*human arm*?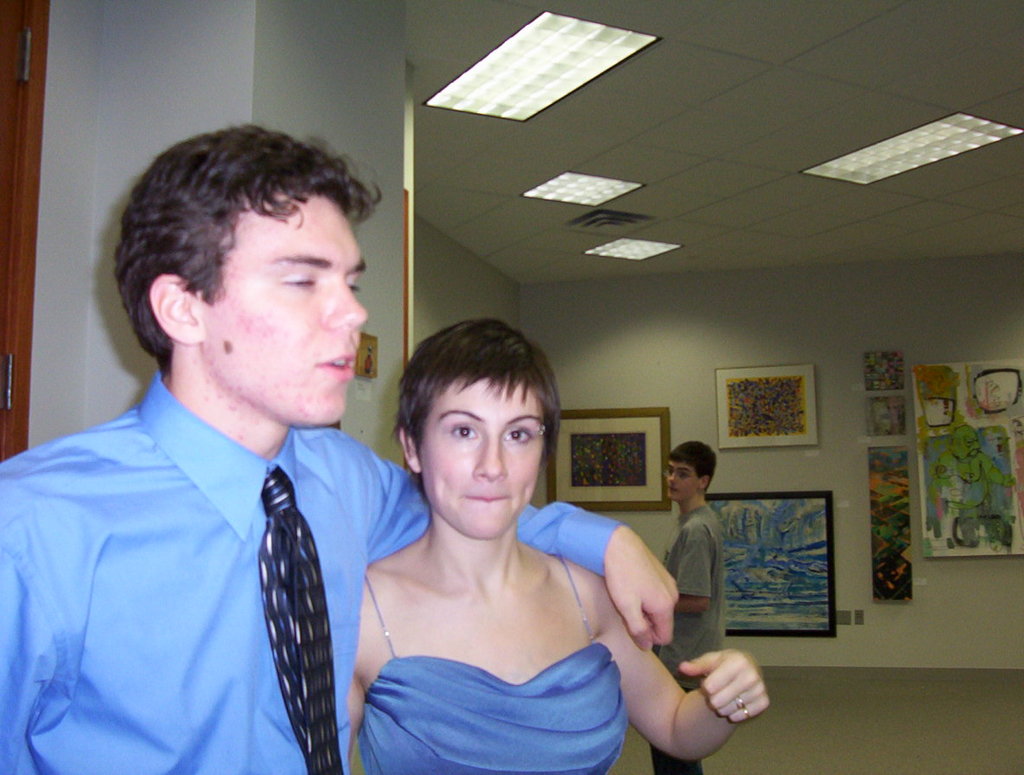
[601,580,767,769]
